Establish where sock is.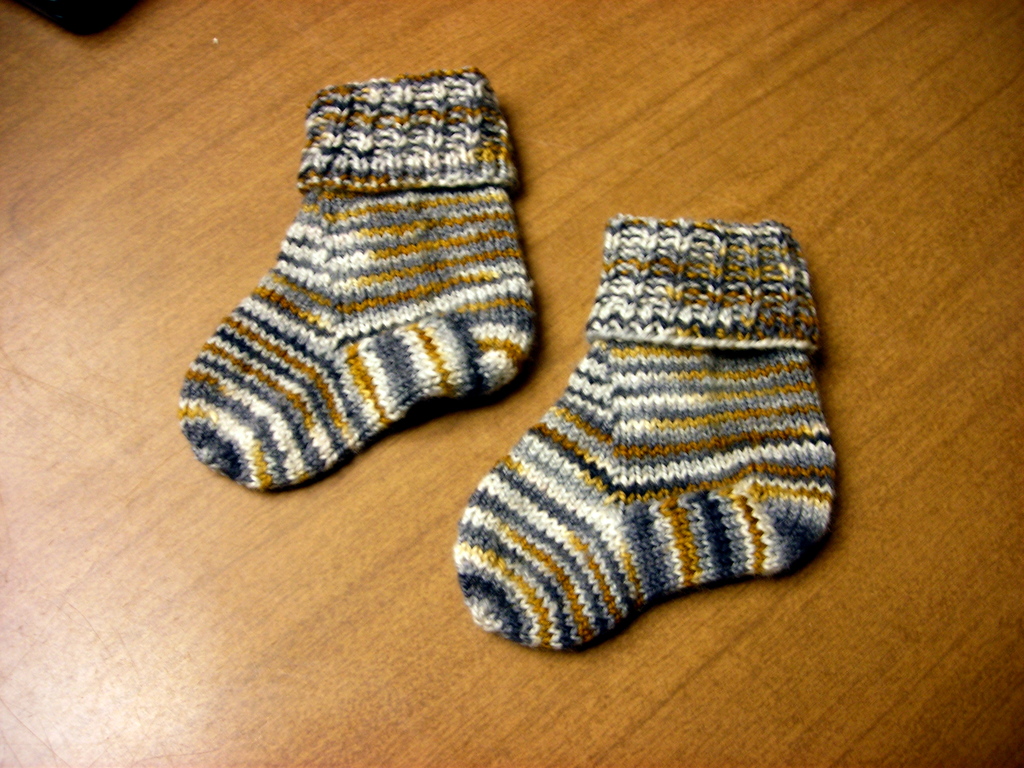
Established at 453/213/840/647.
